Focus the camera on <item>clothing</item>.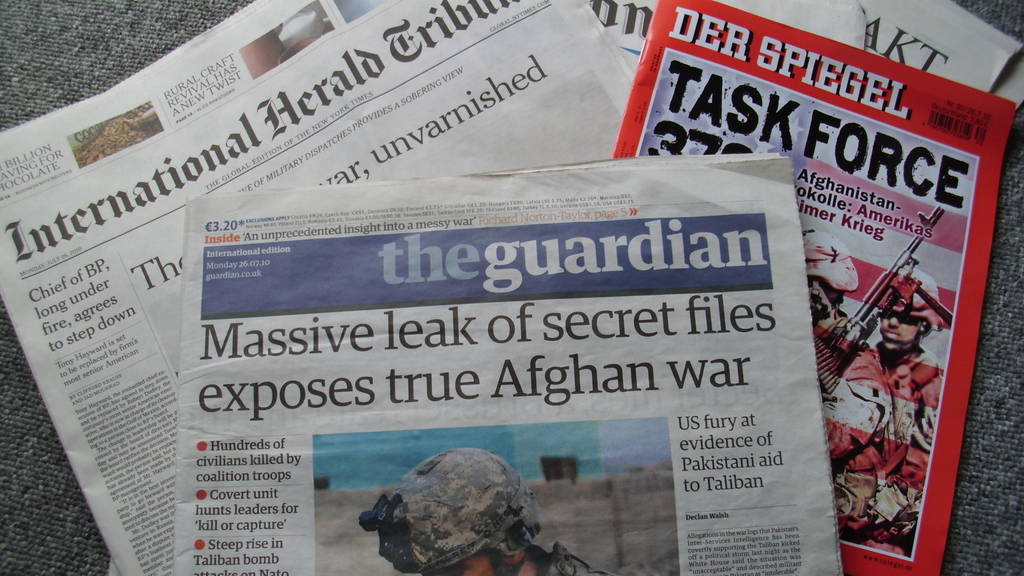
Focus region: bbox=[869, 265, 941, 563].
